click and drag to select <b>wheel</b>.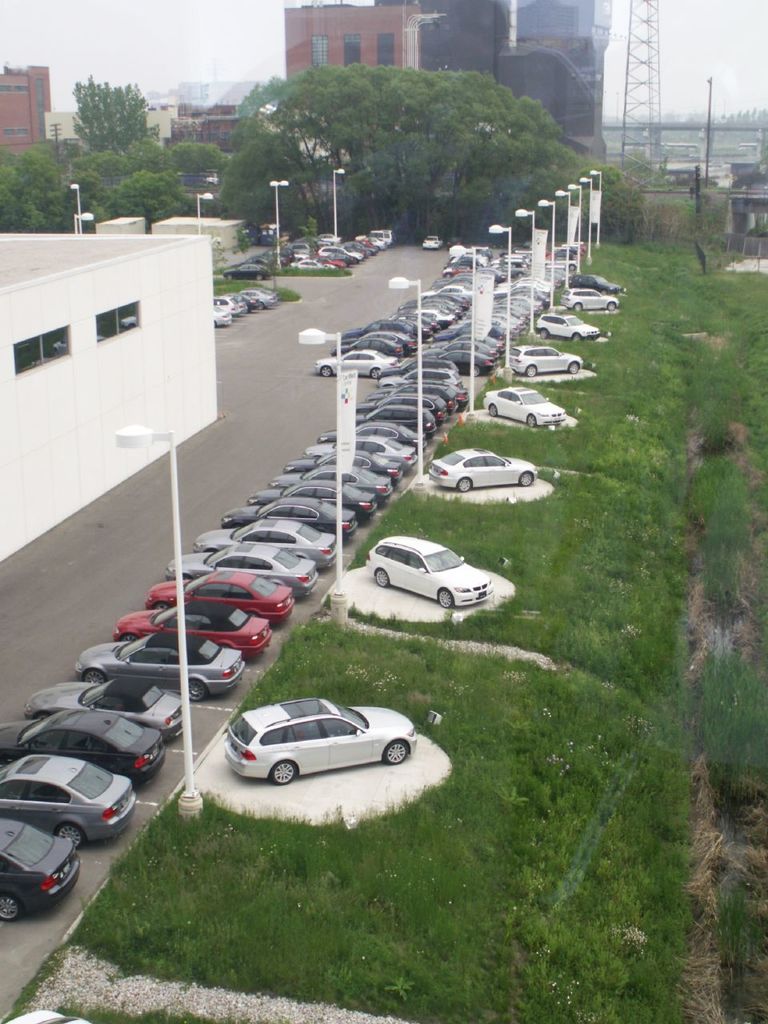
Selection: left=0, top=896, right=20, bottom=924.
